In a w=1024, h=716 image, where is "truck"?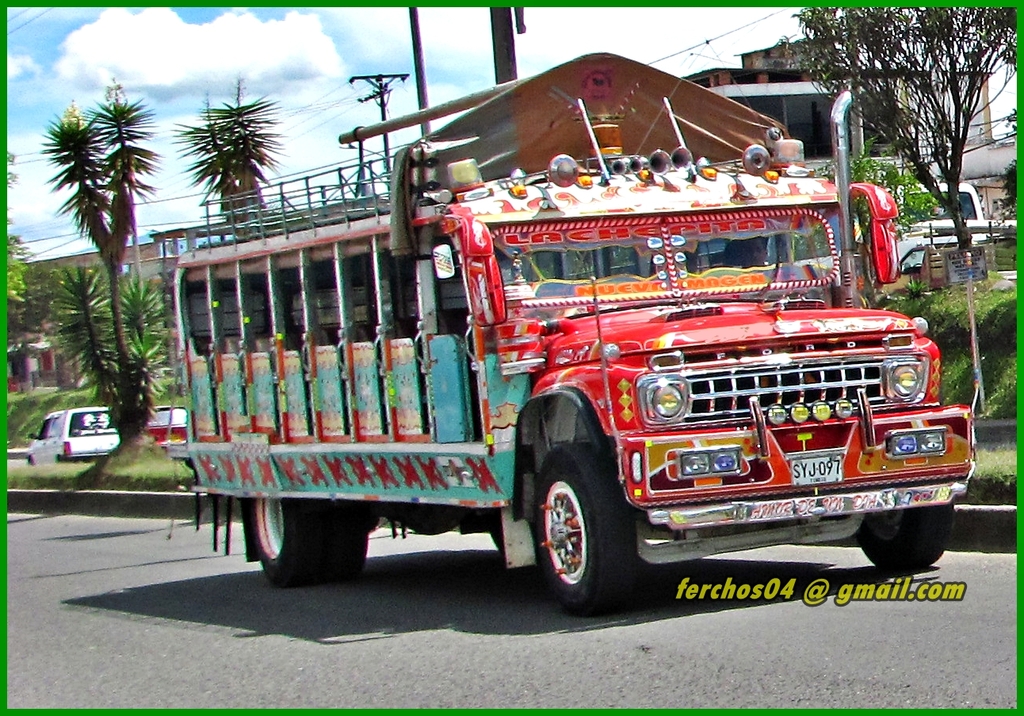
x1=147 y1=114 x2=968 y2=615.
